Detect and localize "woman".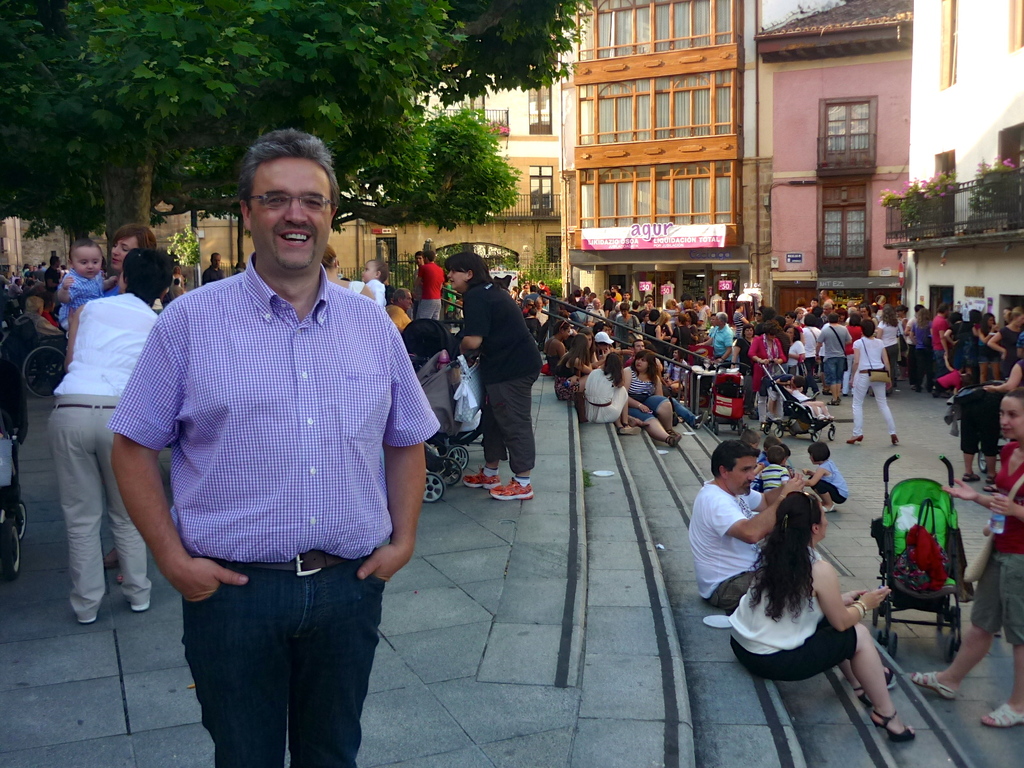
Localized at bbox=[444, 252, 547, 500].
